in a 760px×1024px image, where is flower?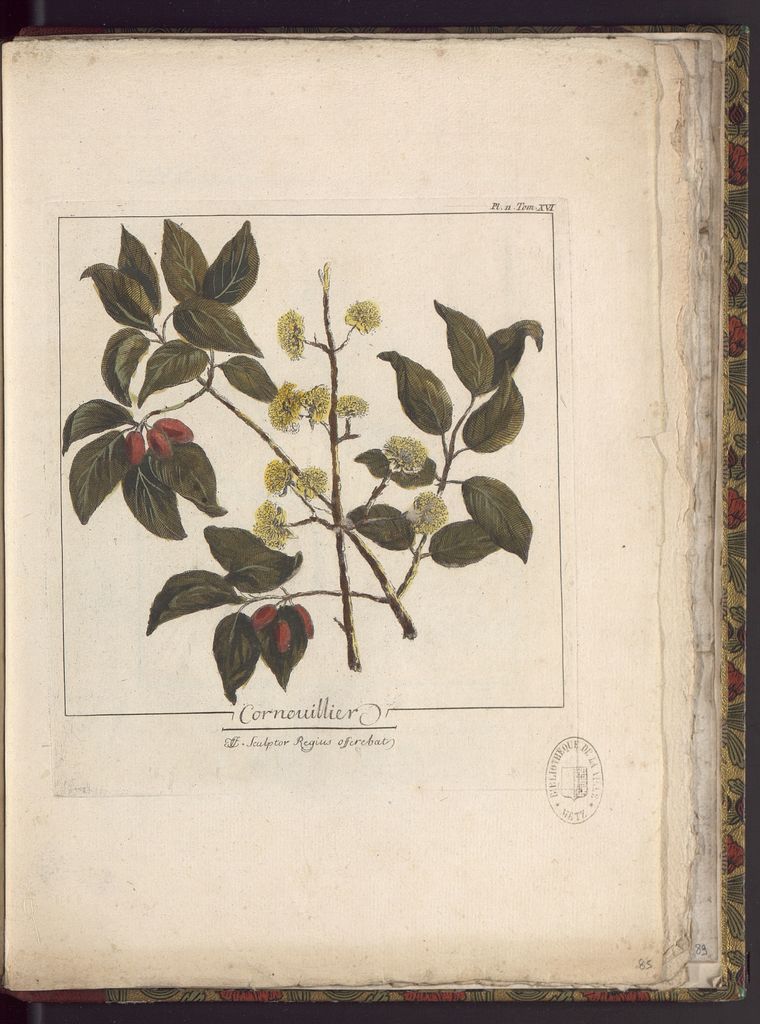
154 417 196 445.
